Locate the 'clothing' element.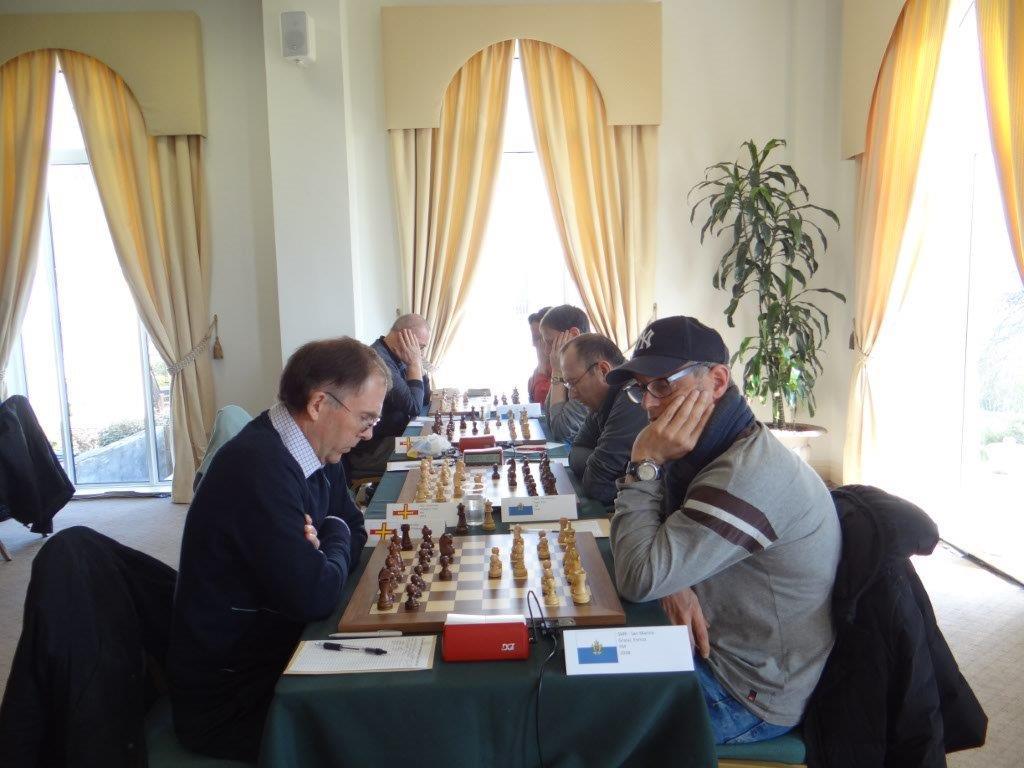
Element bbox: <region>536, 399, 588, 440</region>.
